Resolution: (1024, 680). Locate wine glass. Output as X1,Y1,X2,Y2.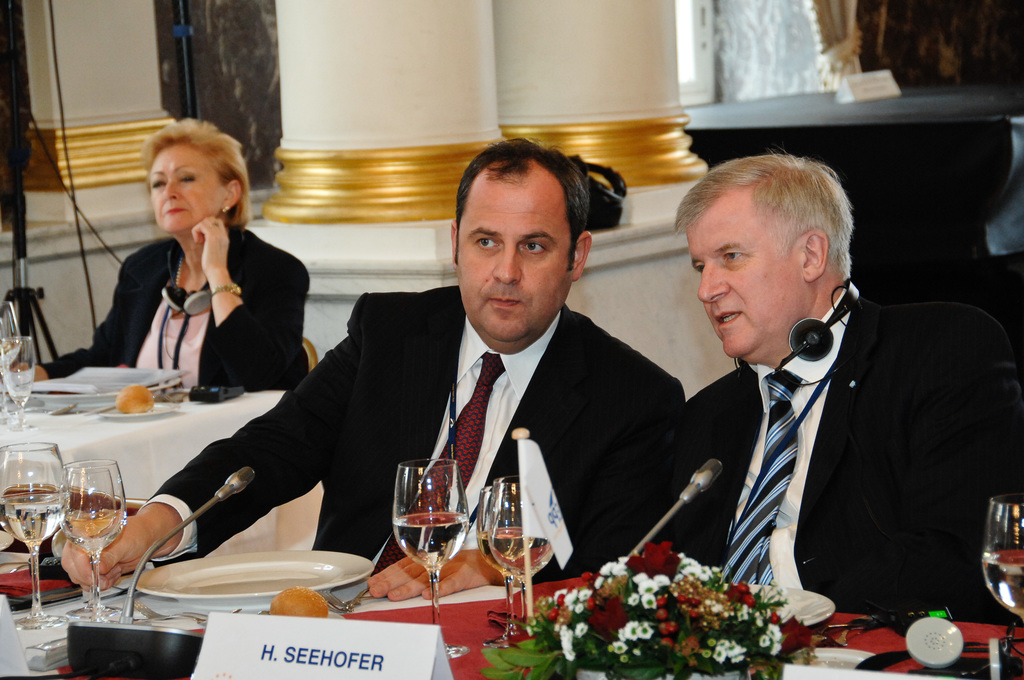
985,491,1023,616.
